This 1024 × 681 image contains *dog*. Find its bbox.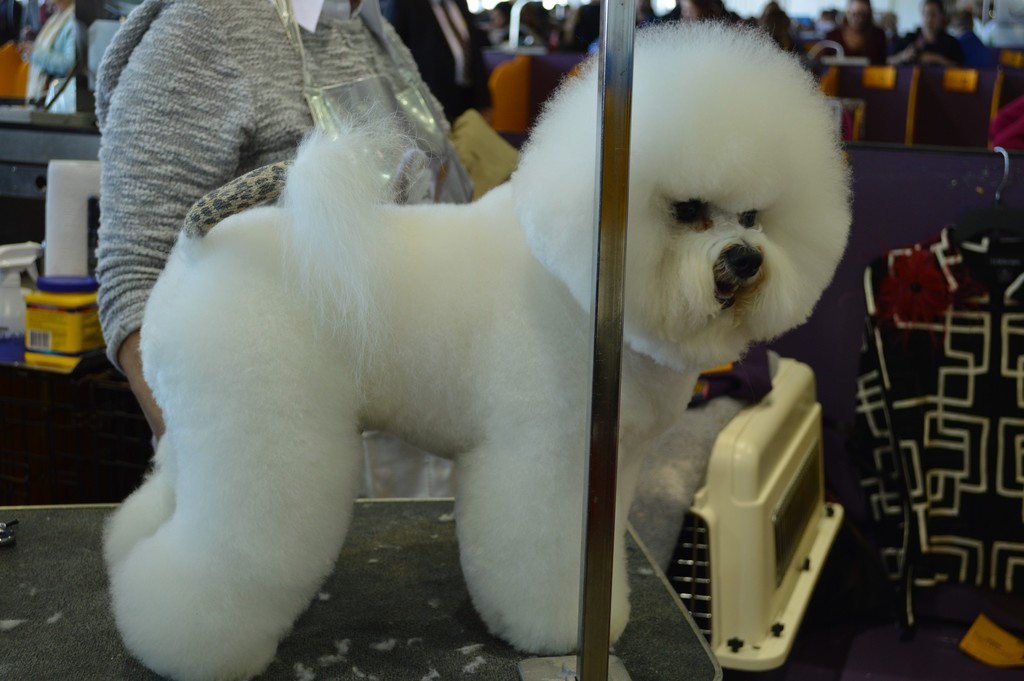
82/13/866/680.
